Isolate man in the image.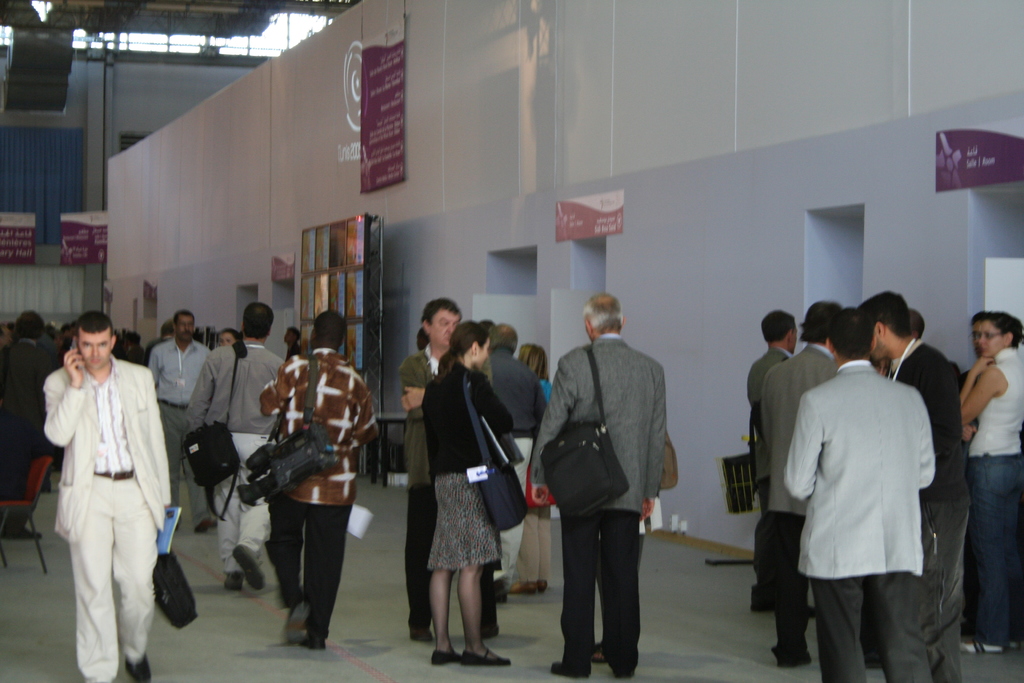
Isolated region: 147, 310, 211, 525.
